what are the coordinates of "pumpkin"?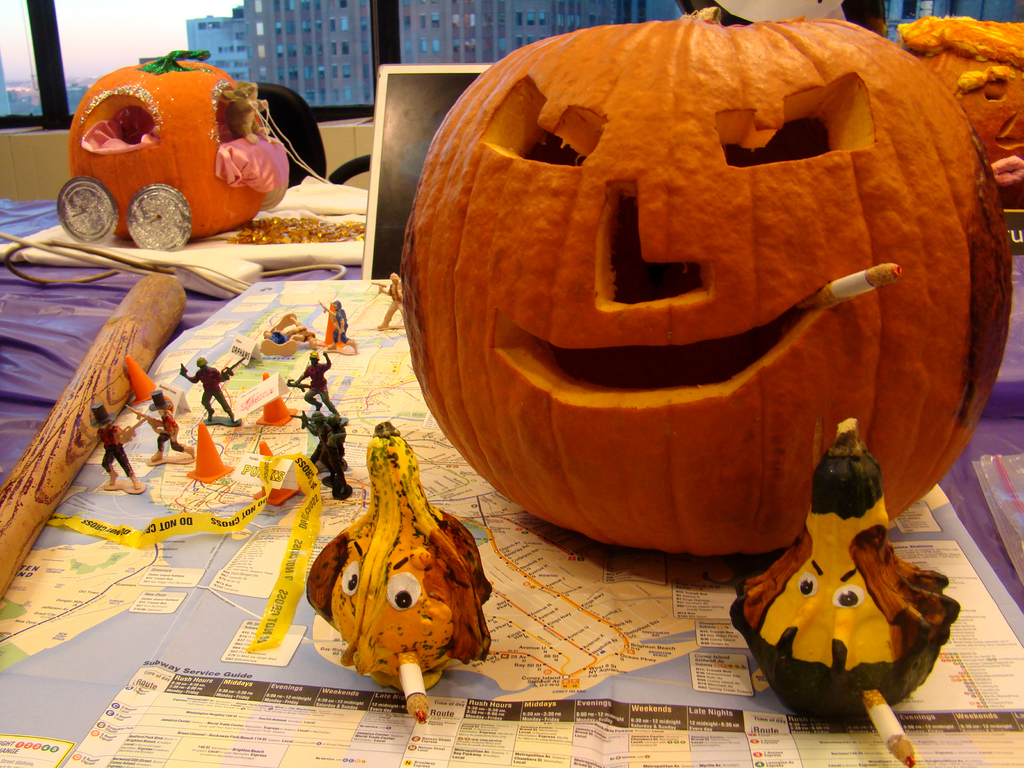
<region>300, 426, 495, 697</region>.
